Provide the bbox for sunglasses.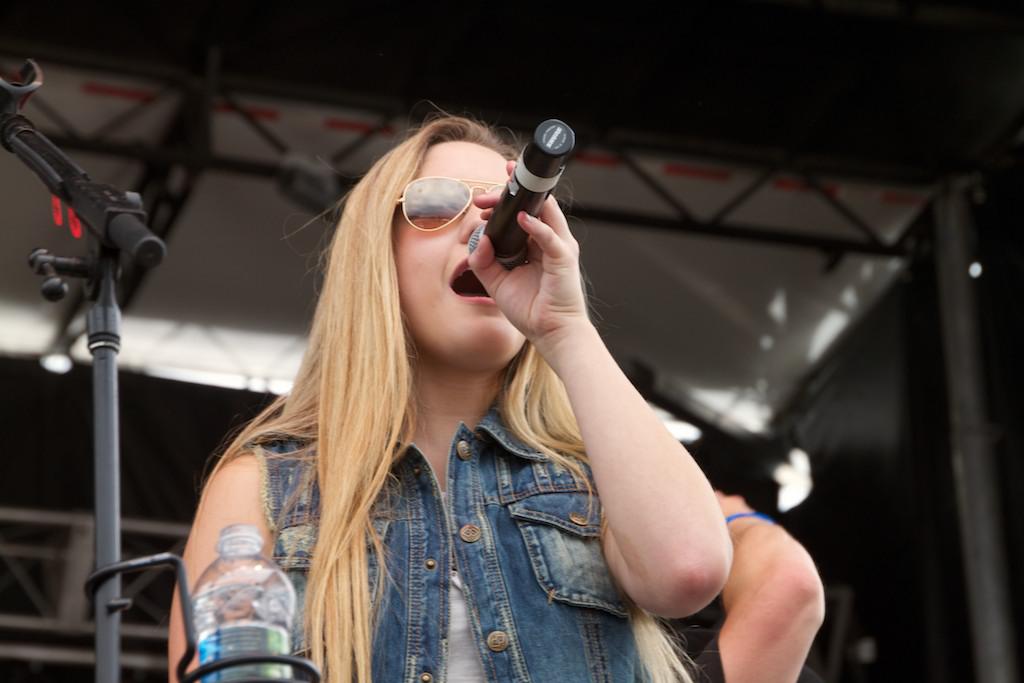
bbox(369, 168, 512, 247).
